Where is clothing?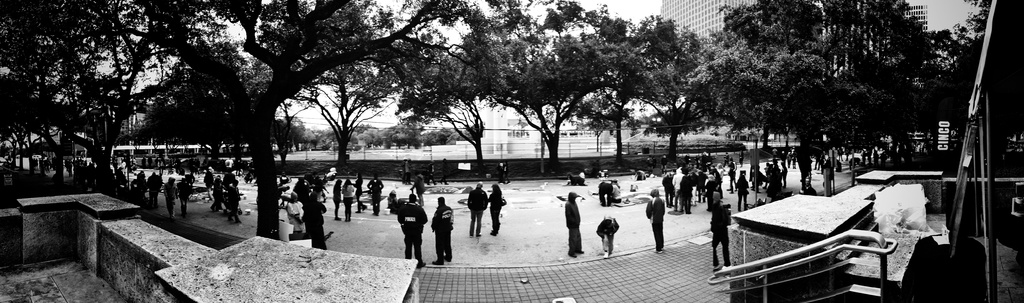
crop(703, 177, 720, 198).
